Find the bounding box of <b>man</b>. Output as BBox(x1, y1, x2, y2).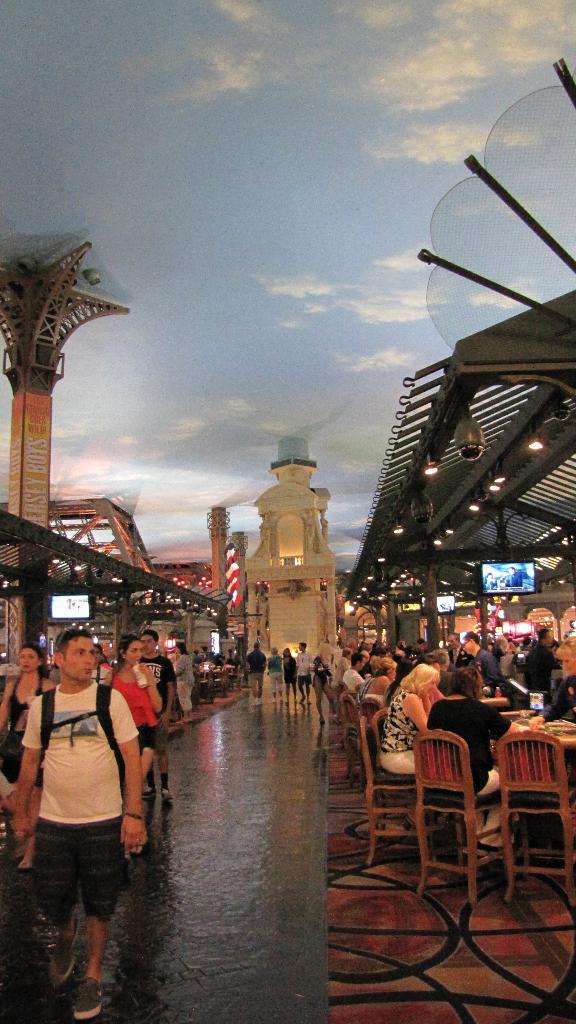
BBox(296, 643, 314, 705).
